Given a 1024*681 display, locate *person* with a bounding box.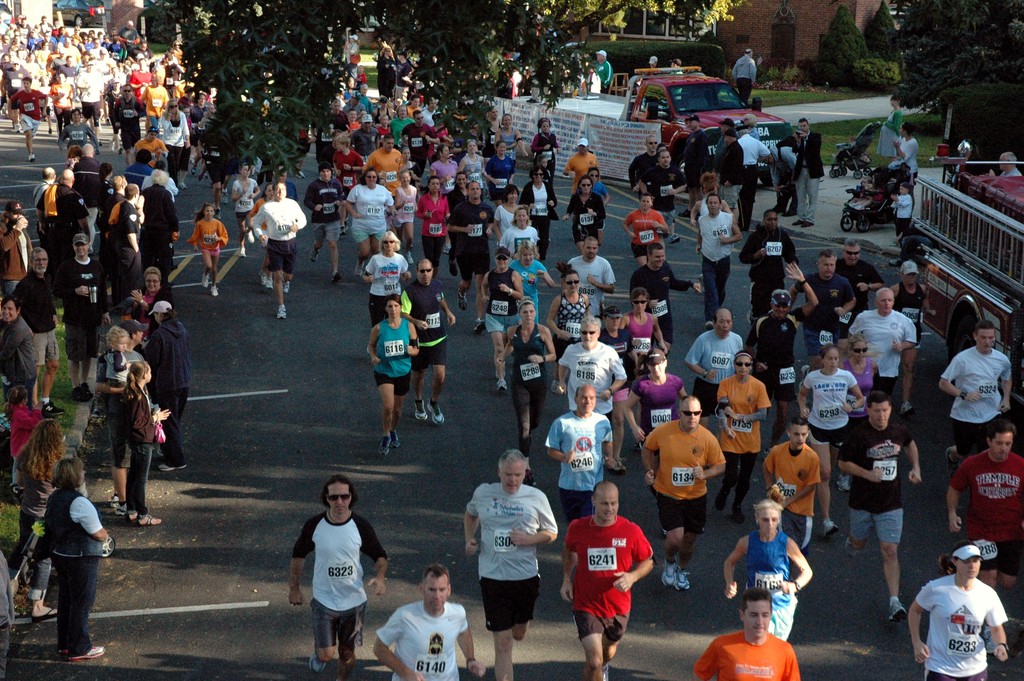
Located: 630 245 704 345.
